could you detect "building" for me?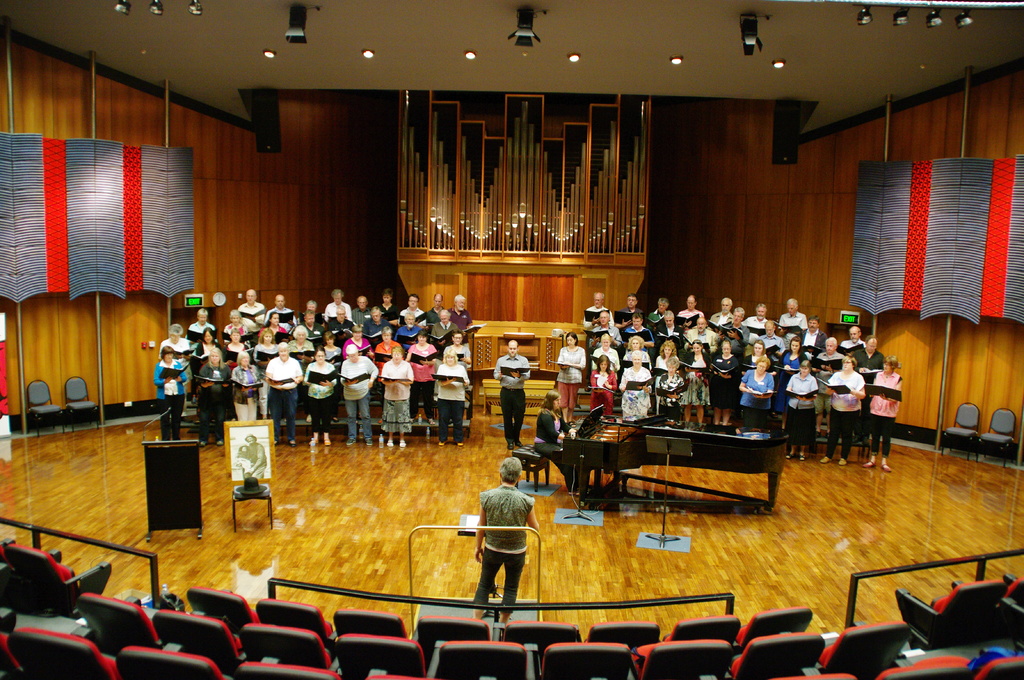
Detection result: bbox=[0, 0, 1023, 679].
